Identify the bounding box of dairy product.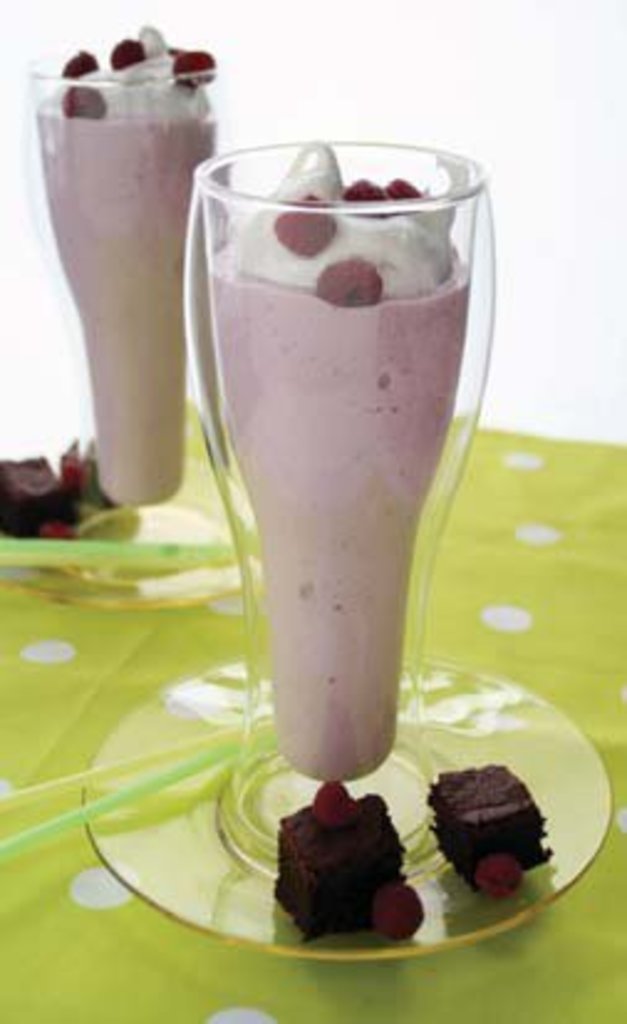
434,764,553,900.
